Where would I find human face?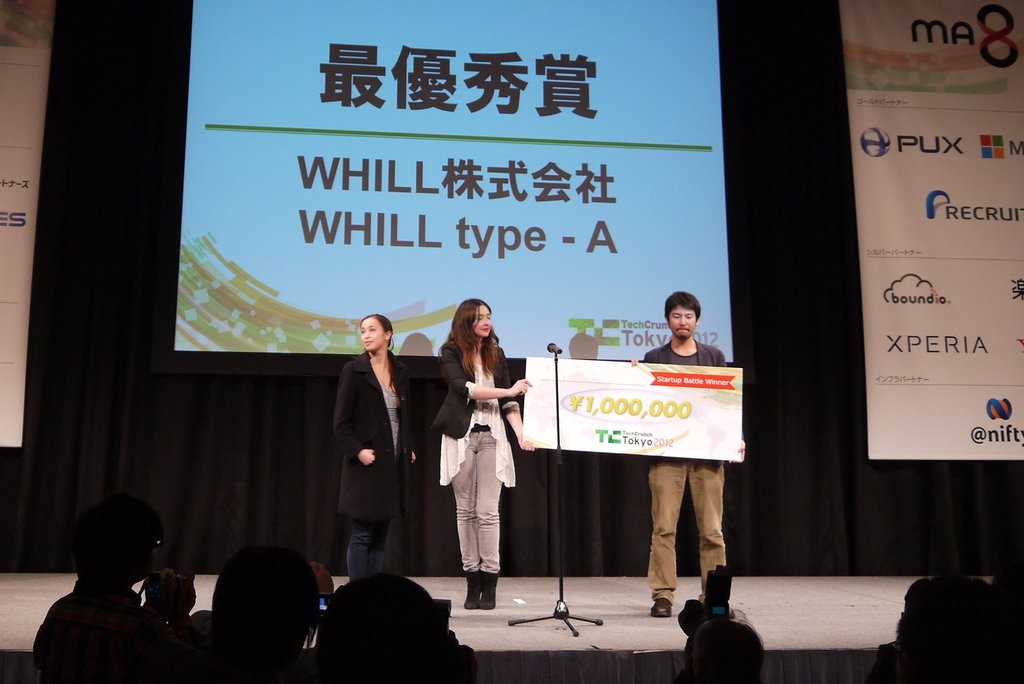
At <box>669,305,696,338</box>.
